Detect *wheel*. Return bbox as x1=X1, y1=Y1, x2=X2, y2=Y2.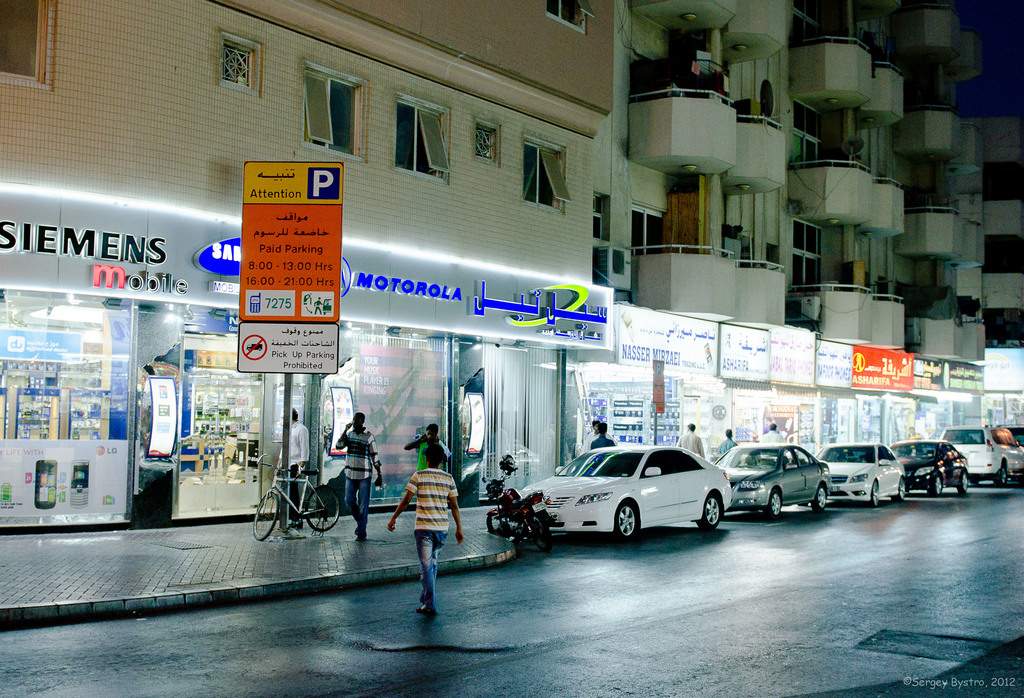
x1=696, y1=493, x2=721, y2=531.
